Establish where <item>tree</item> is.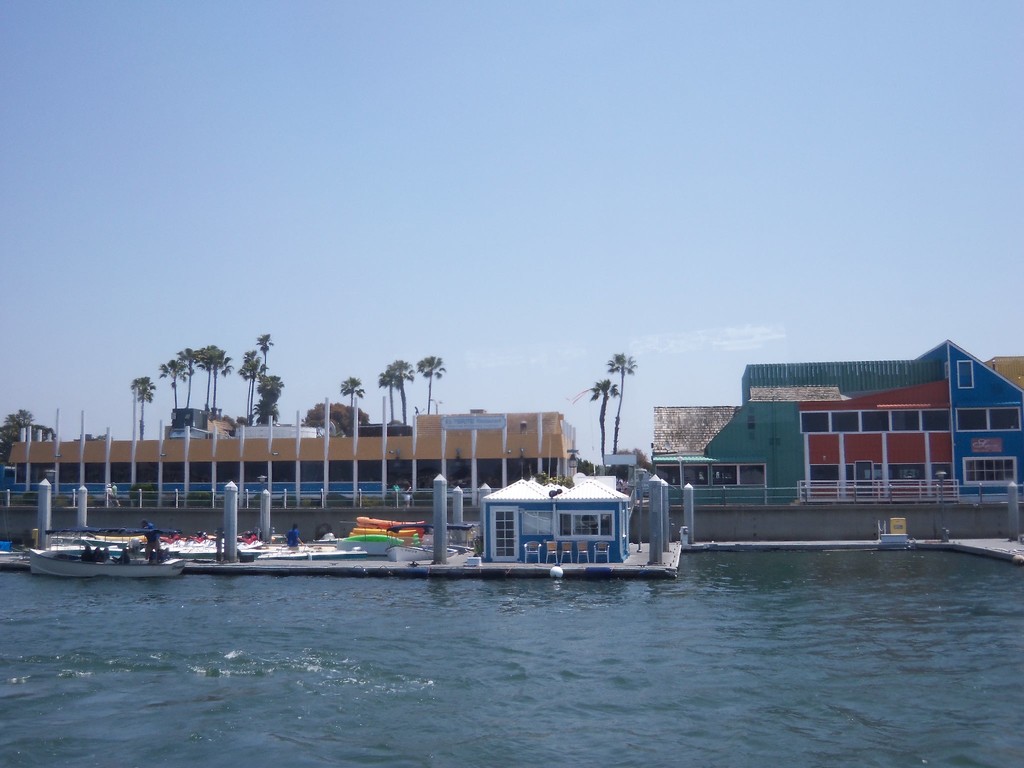
Established at x1=606 y1=349 x2=637 y2=455.
